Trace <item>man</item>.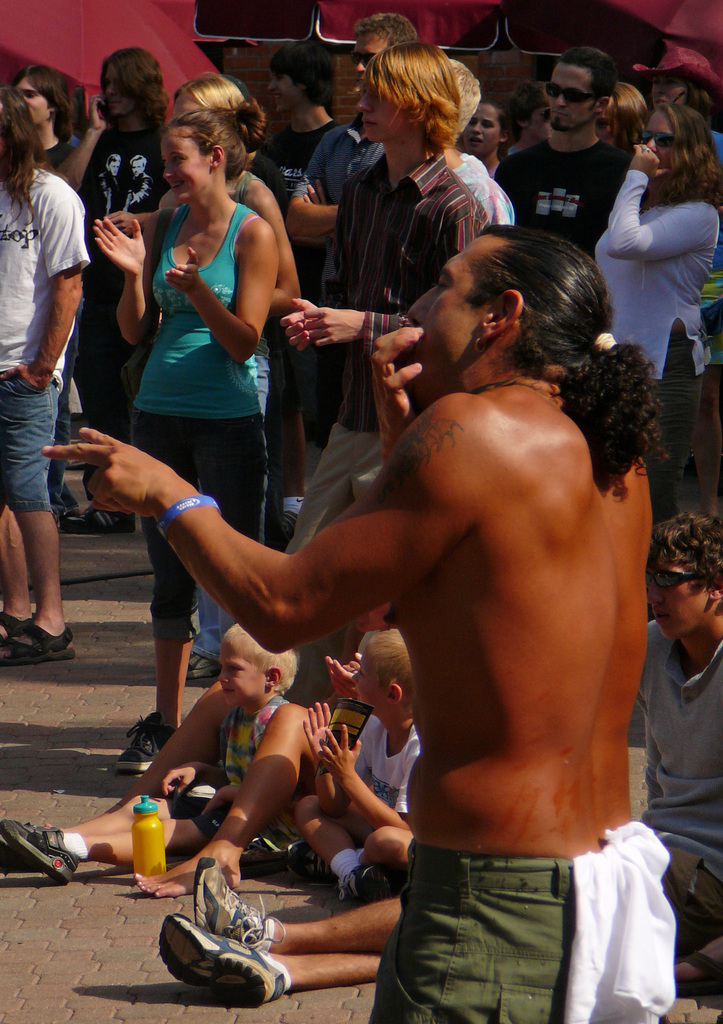
Traced to BBox(156, 494, 722, 996).
